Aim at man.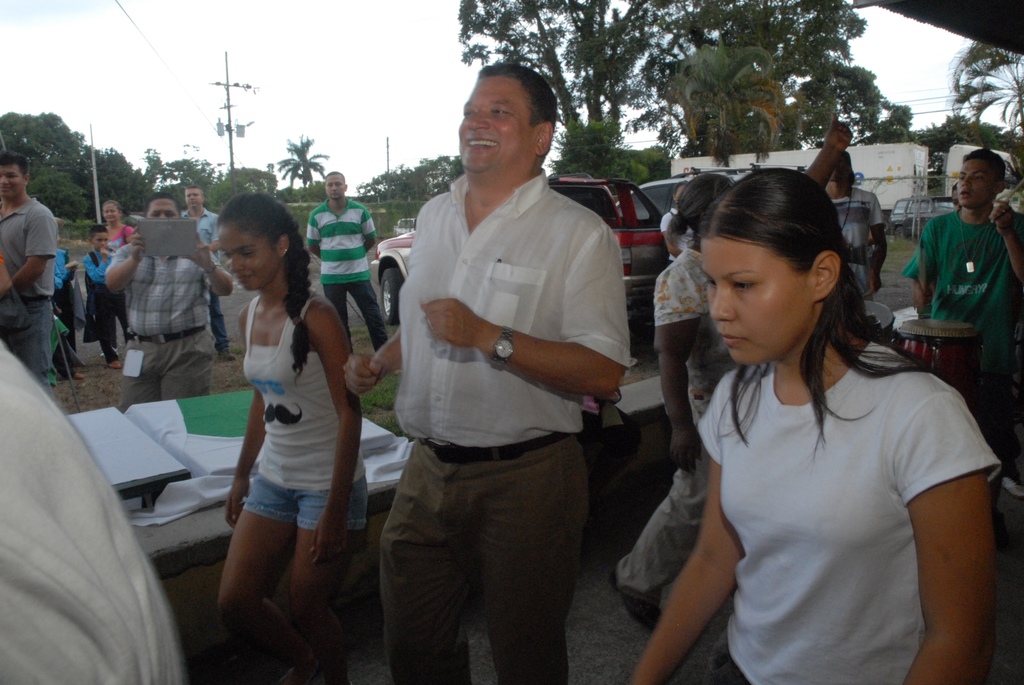
Aimed at bbox(173, 180, 232, 363).
